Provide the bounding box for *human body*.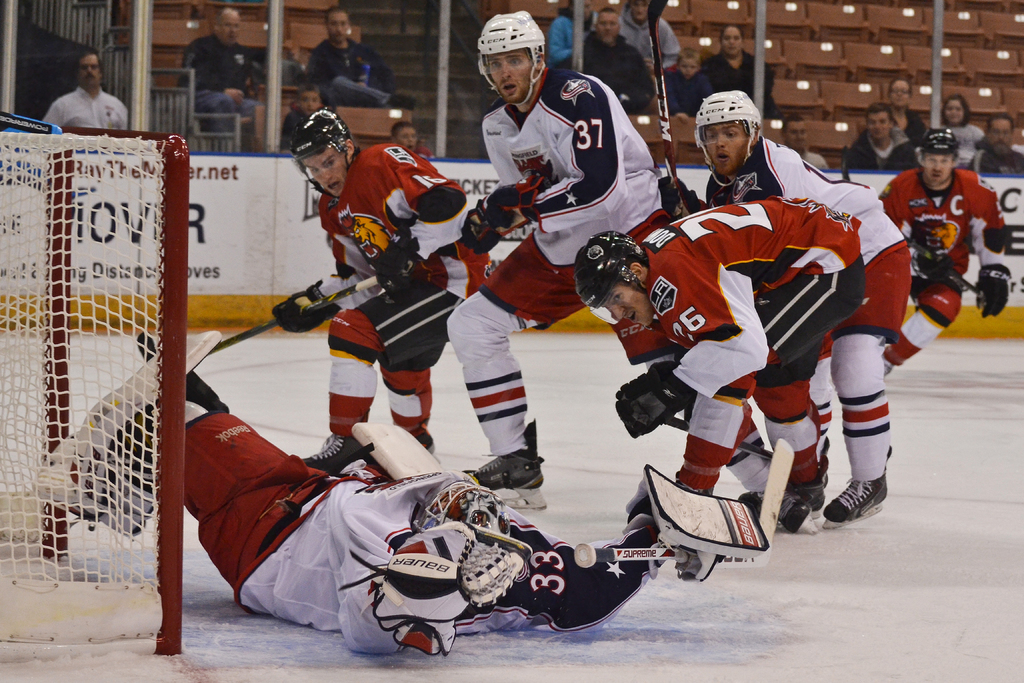
935/97/986/167.
